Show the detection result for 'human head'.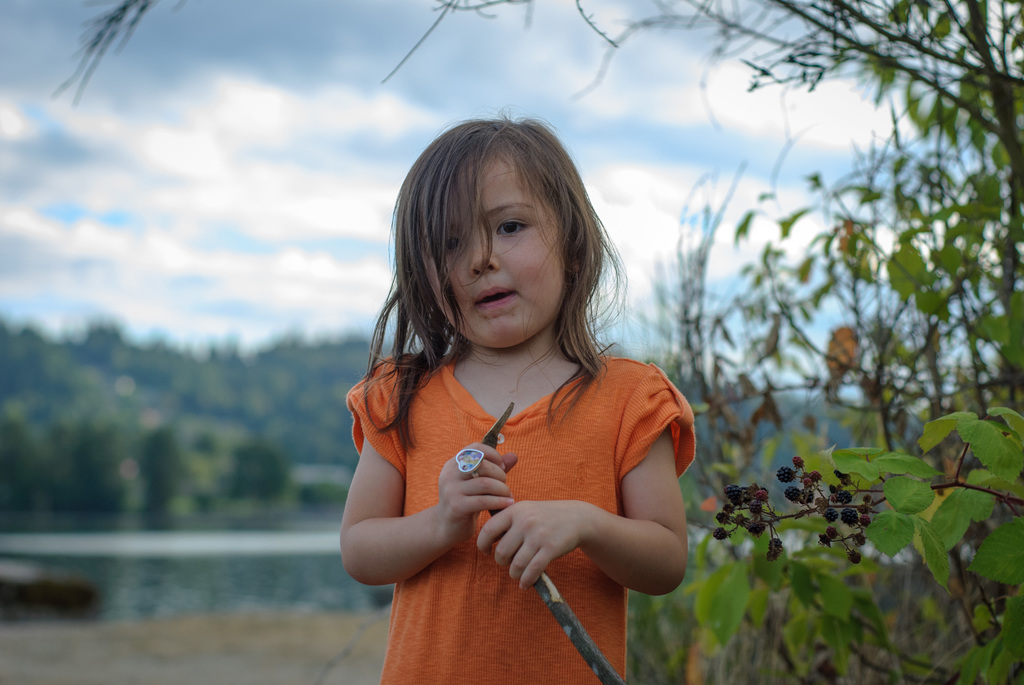
bbox=[377, 112, 613, 374].
